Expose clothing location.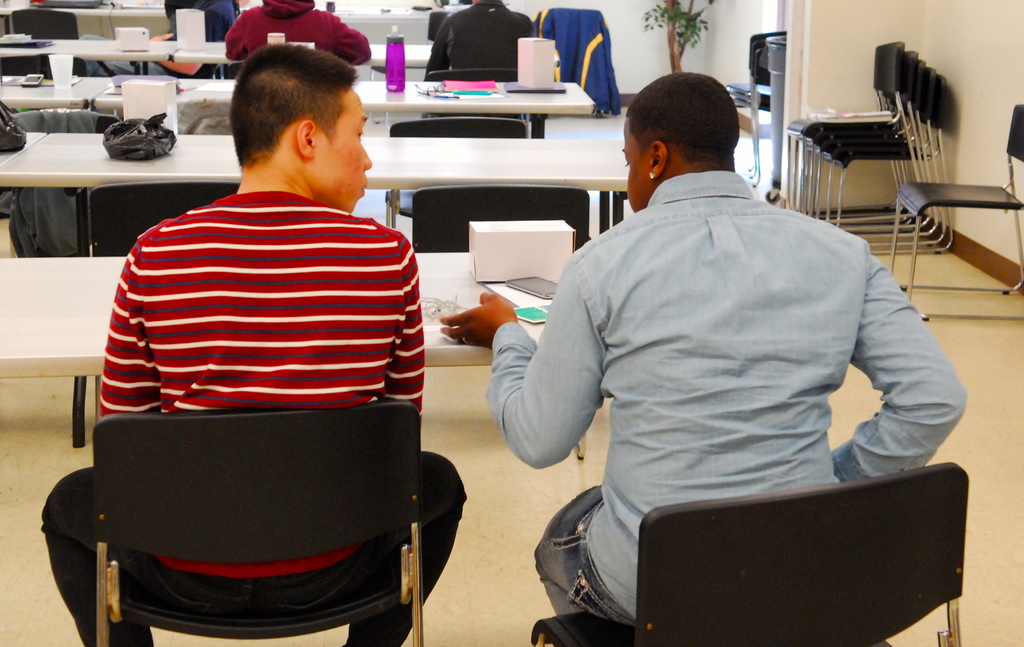
Exposed at region(429, 0, 535, 83).
